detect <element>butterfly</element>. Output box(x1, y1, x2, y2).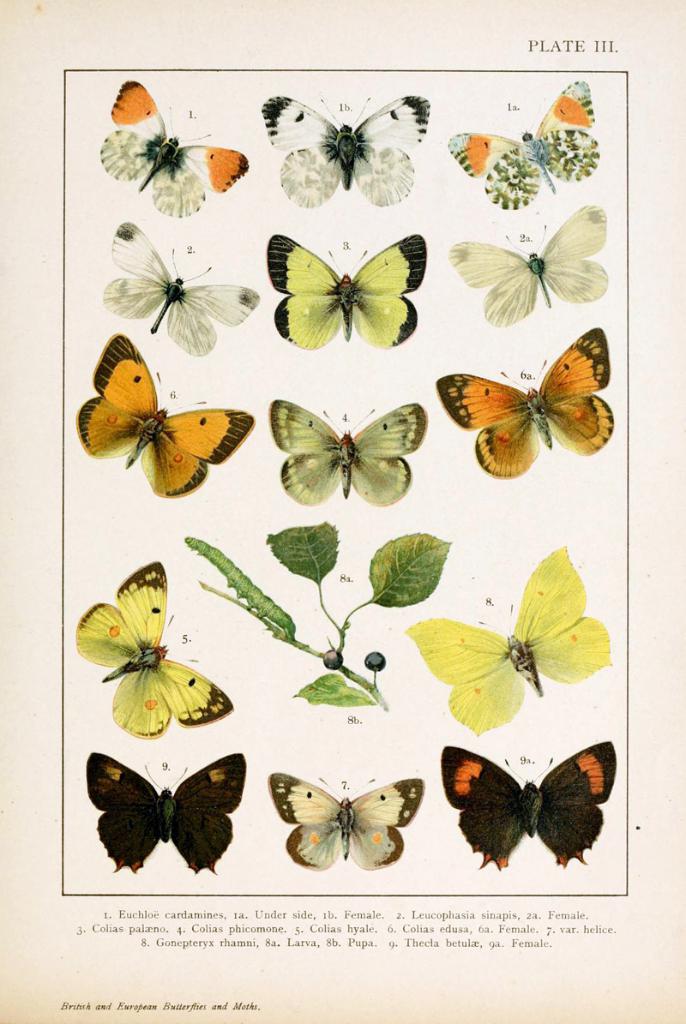
box(104, 219, 261, 358).
